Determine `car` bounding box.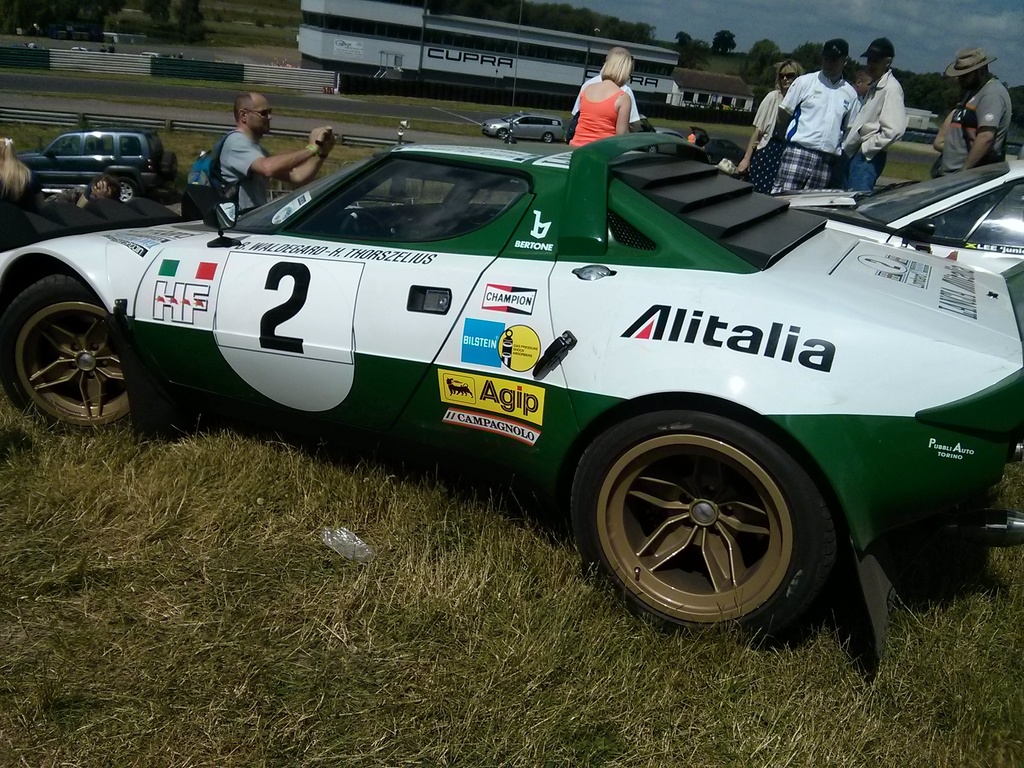
Determined: crop(13, 127, 179, 204).
